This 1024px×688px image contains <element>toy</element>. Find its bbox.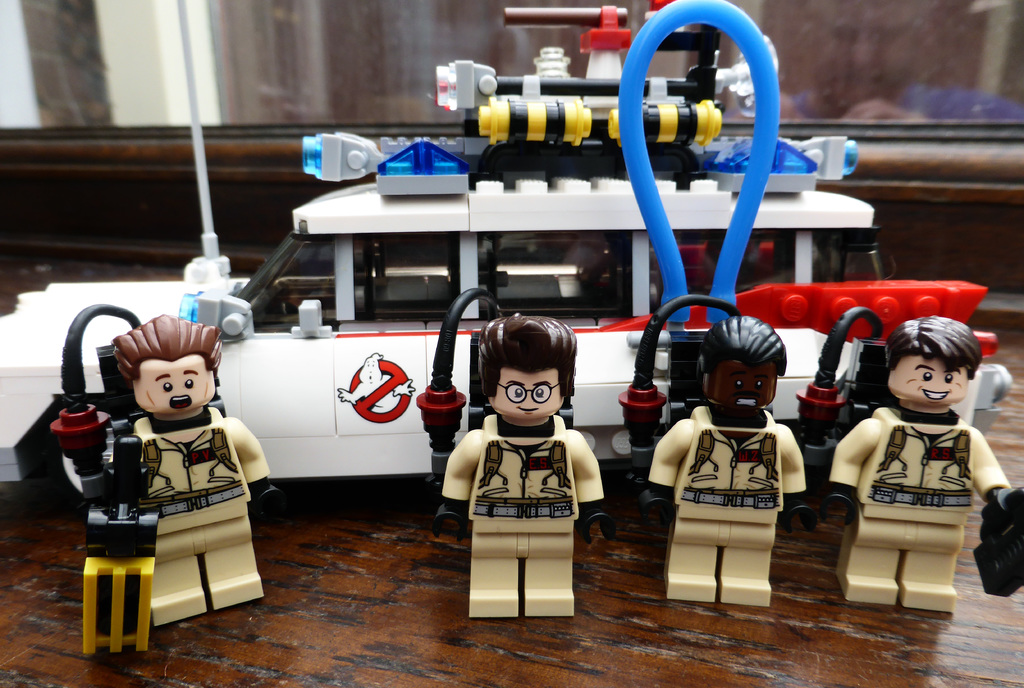
[left=51, top=302, right=273, bottom=651].
